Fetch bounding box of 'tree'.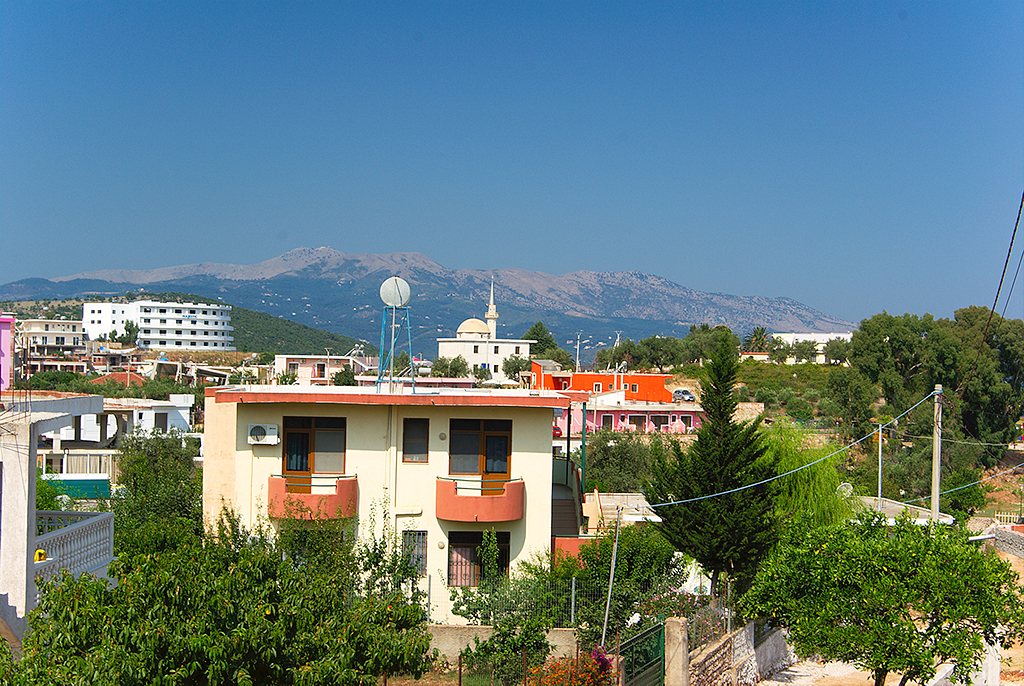
Bbox: locate(853, 308, 1010, 453).
